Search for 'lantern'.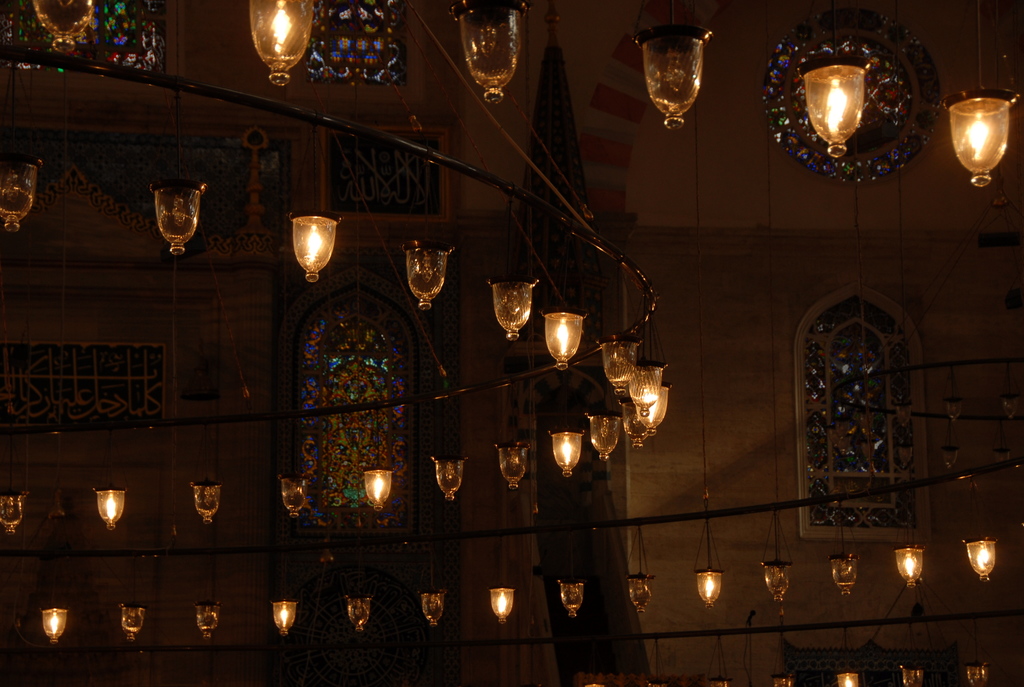
Found at x1=905, y1=668, x2=920, y2=686.
